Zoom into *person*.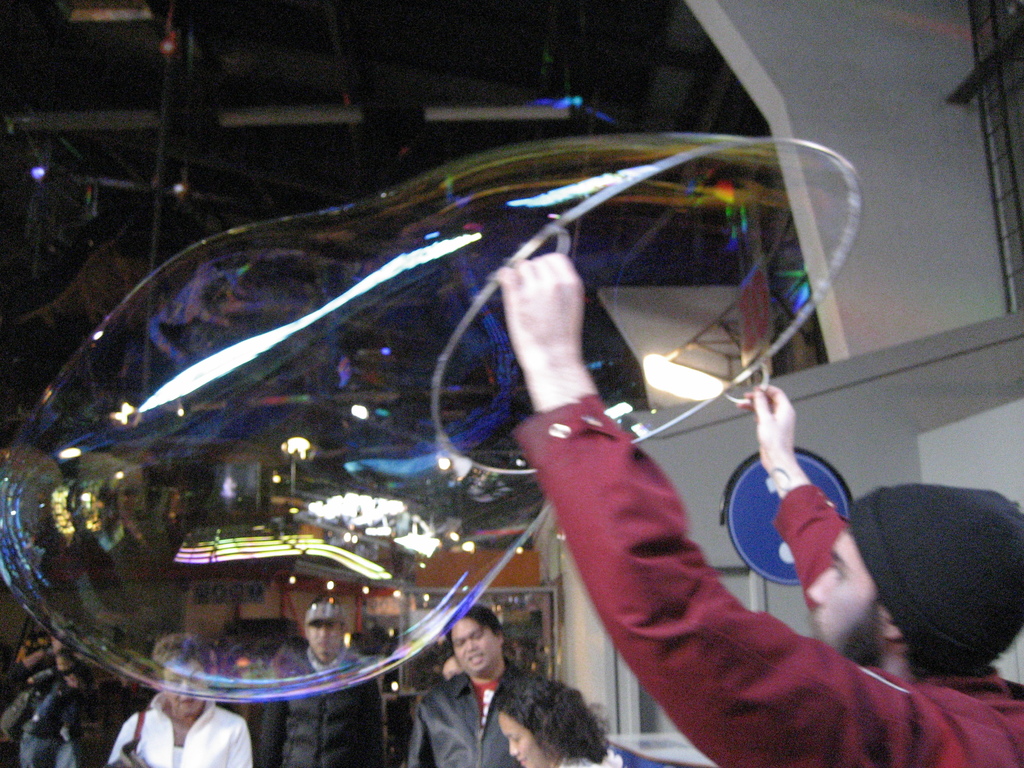
Zoom target: 412, 611, 529, 762.
